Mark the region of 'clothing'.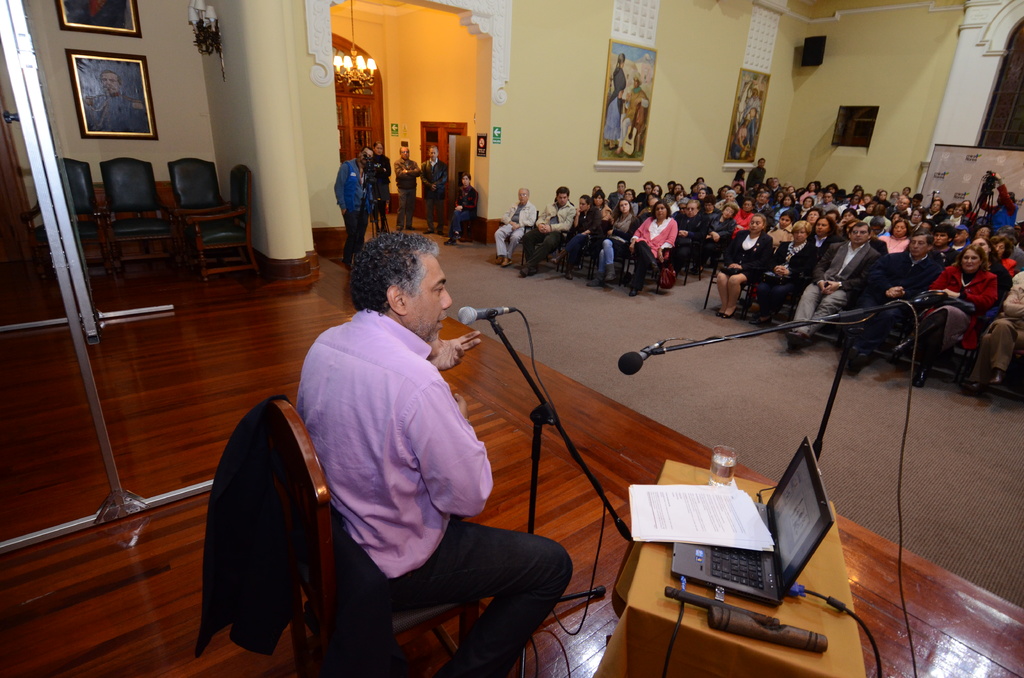
Region: BBox(495, 199, 535, 260).
